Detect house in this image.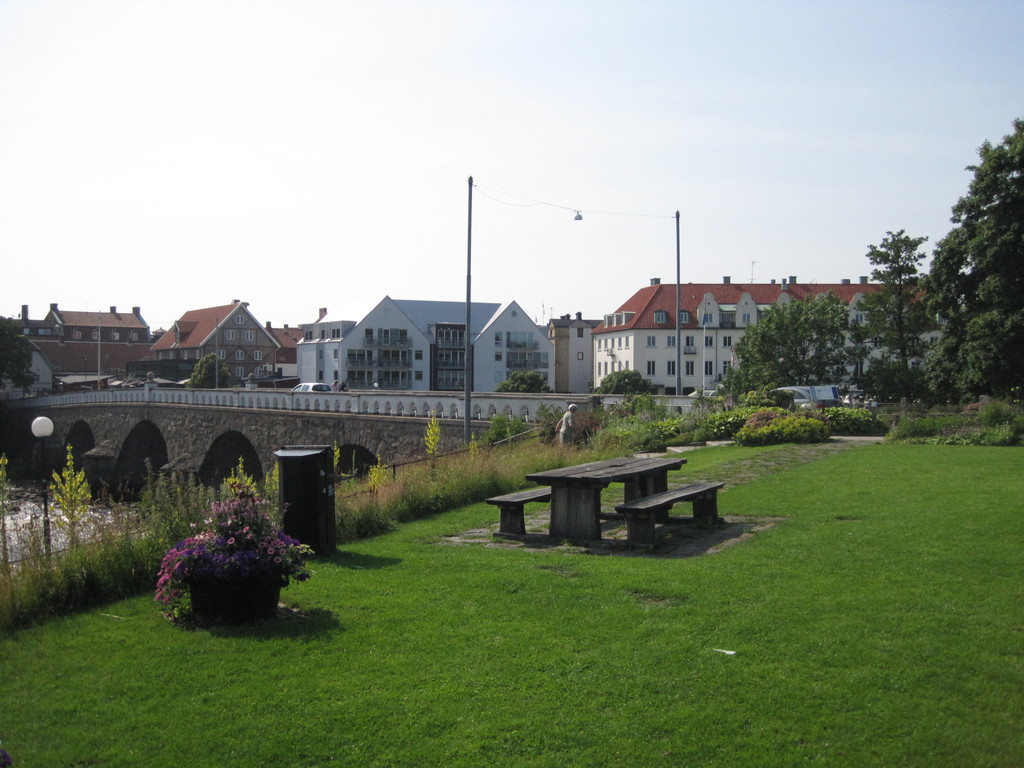
Detection: x1=157, y1=296, x2=276, y2=379.
